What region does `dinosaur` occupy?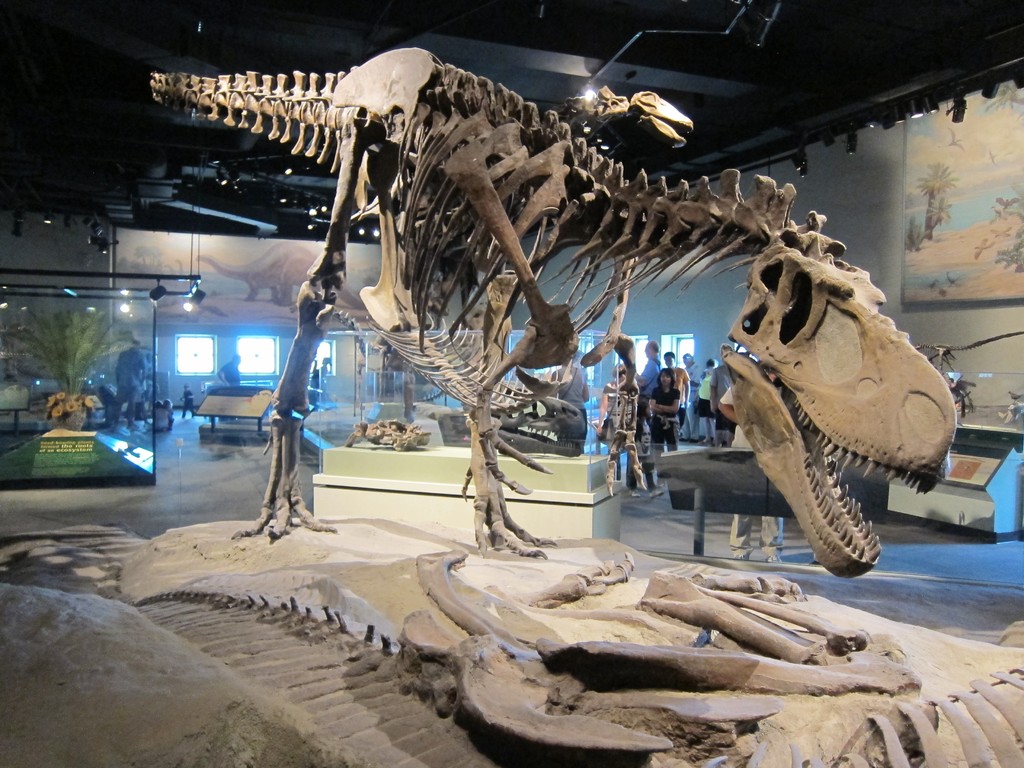
bbox=[140, 48, 959, 586].
